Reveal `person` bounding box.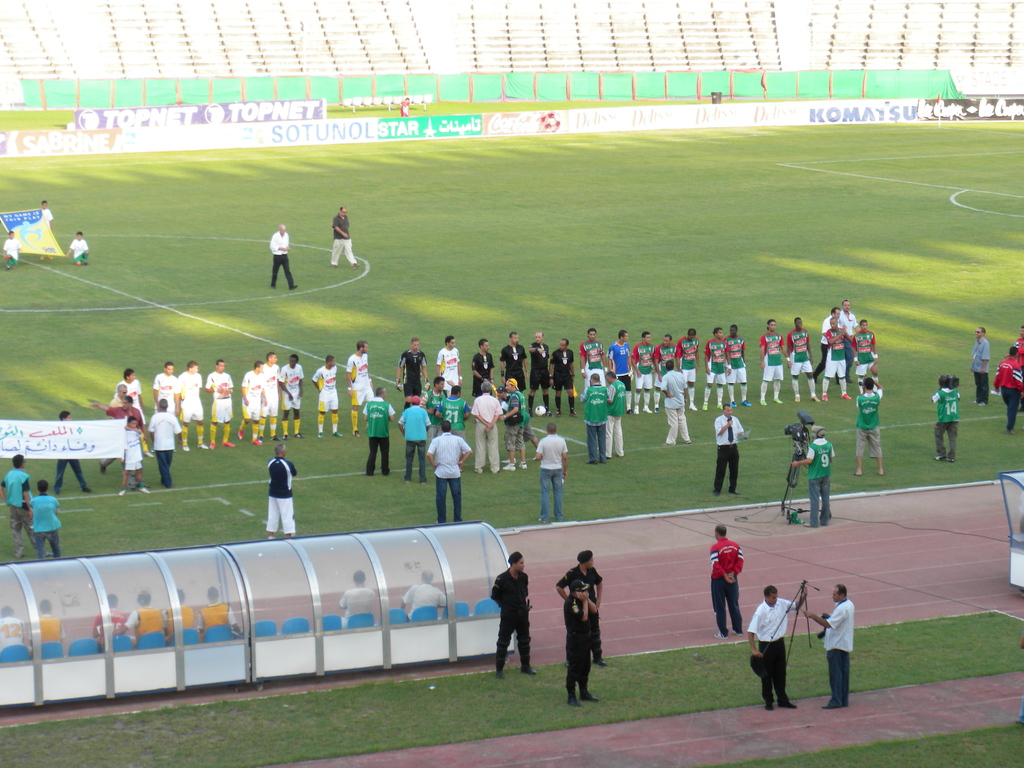
Revealed: x1=335 y1=566 x2=383 y2=621.
